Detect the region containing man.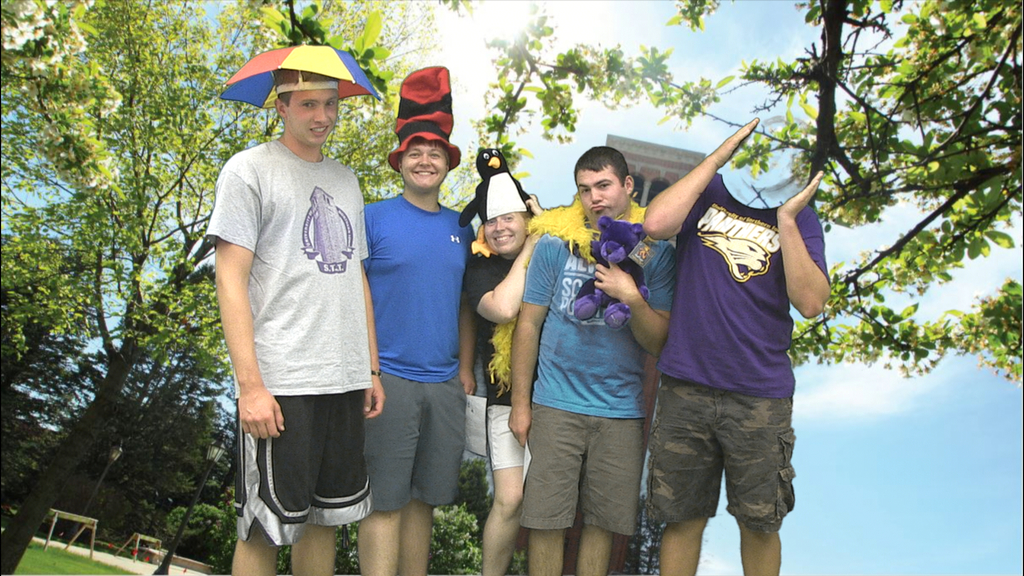
x1=359 y1=134 x2=476 y2=575.
